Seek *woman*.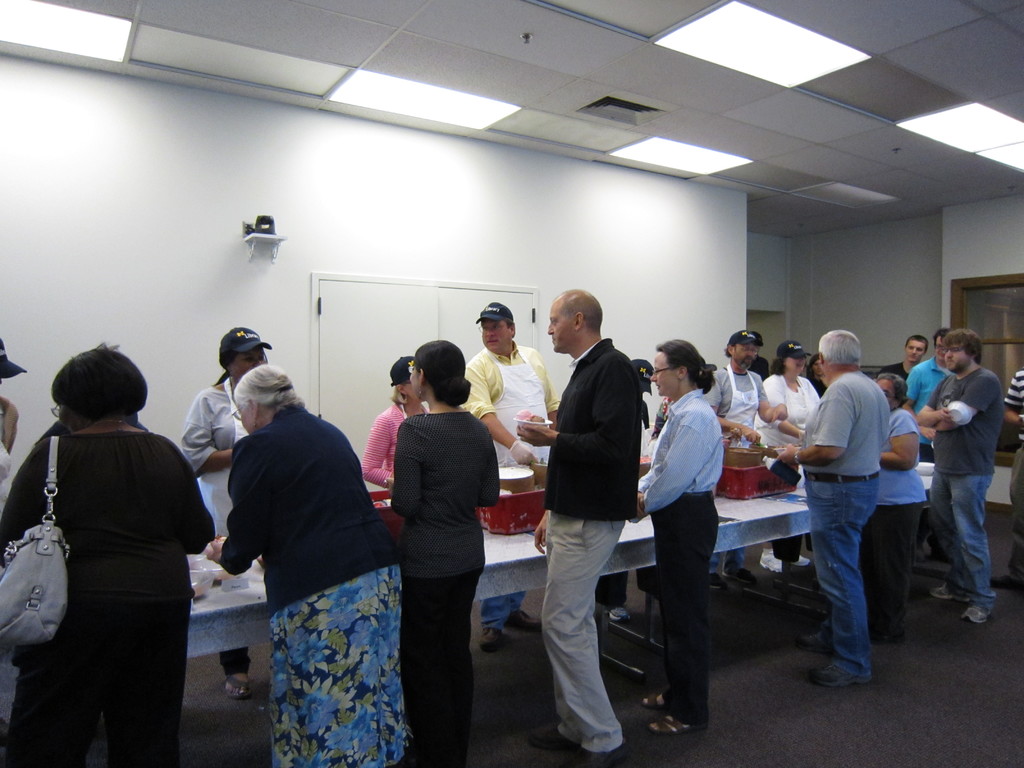
(left=209, top=358, right=408, bottom=767).
